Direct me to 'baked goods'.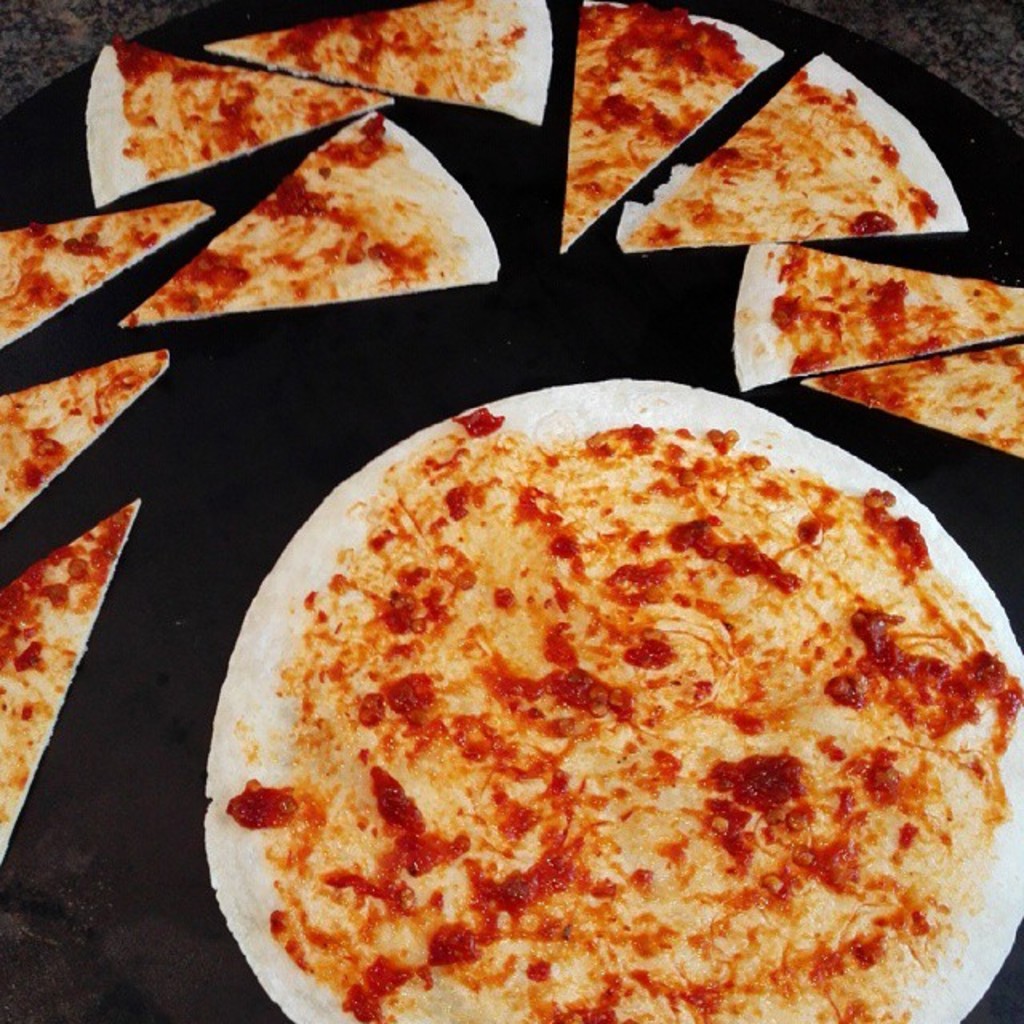
Direction: bbox(802, 344, 1021, 461).
